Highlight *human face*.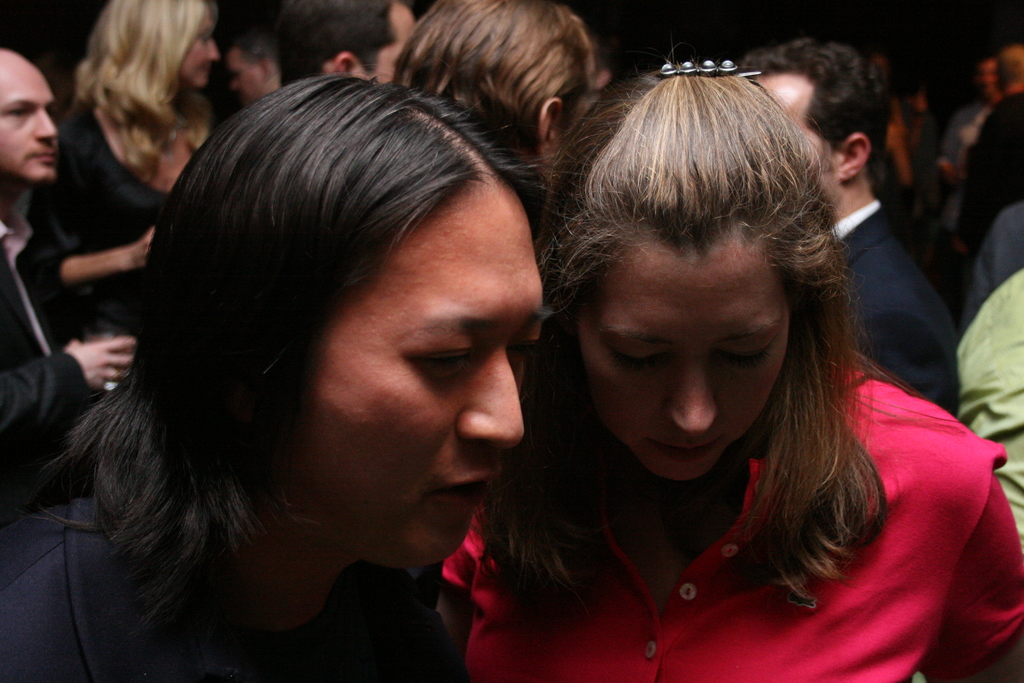
Highlighted region: (x1=372, y1=3, x2=415, y2=85).
